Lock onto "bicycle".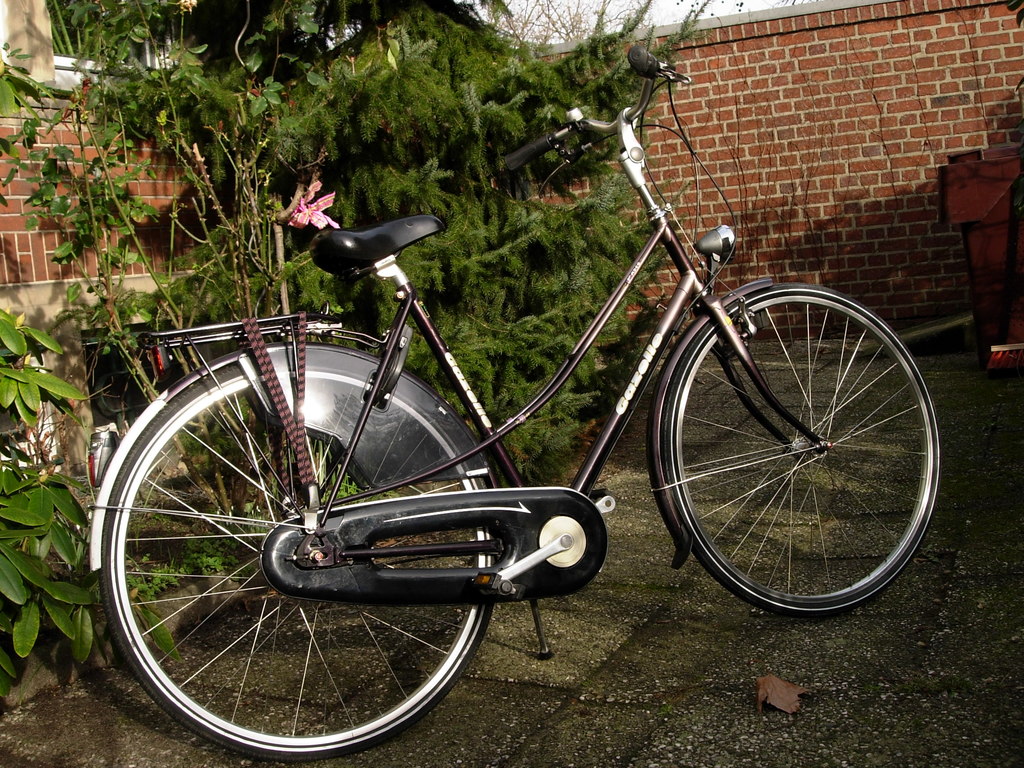
Locked: <bbox>90, 44, 943, 758</bbox>.
